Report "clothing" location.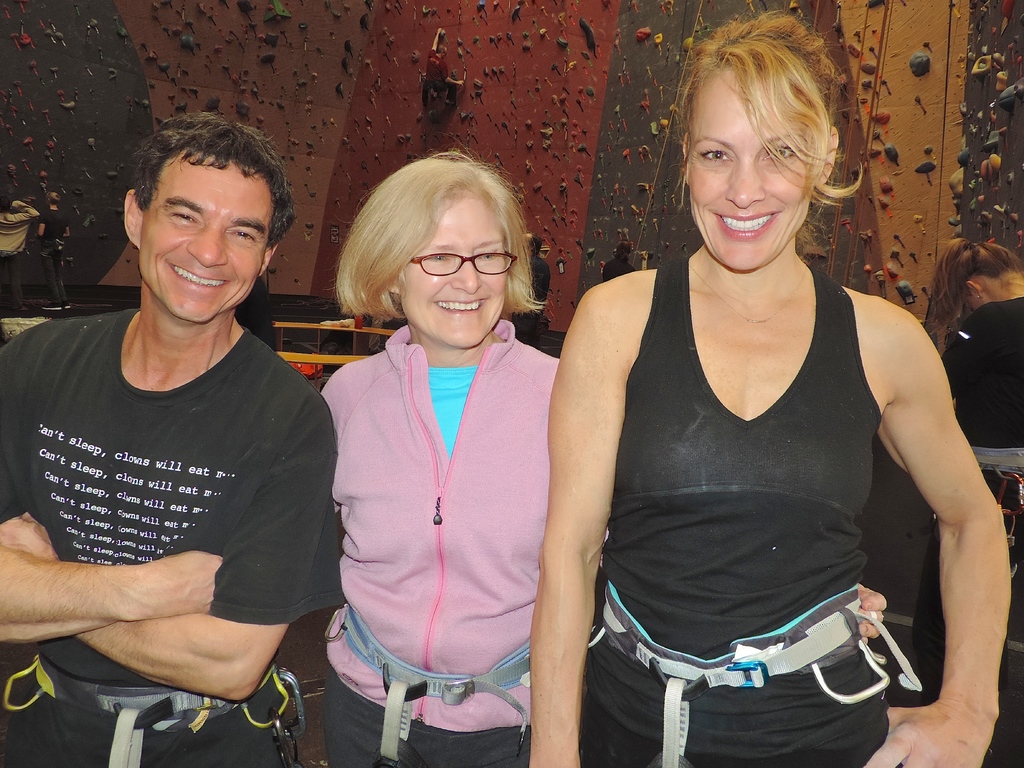
Report: rect(584, 248, 904, 764).
